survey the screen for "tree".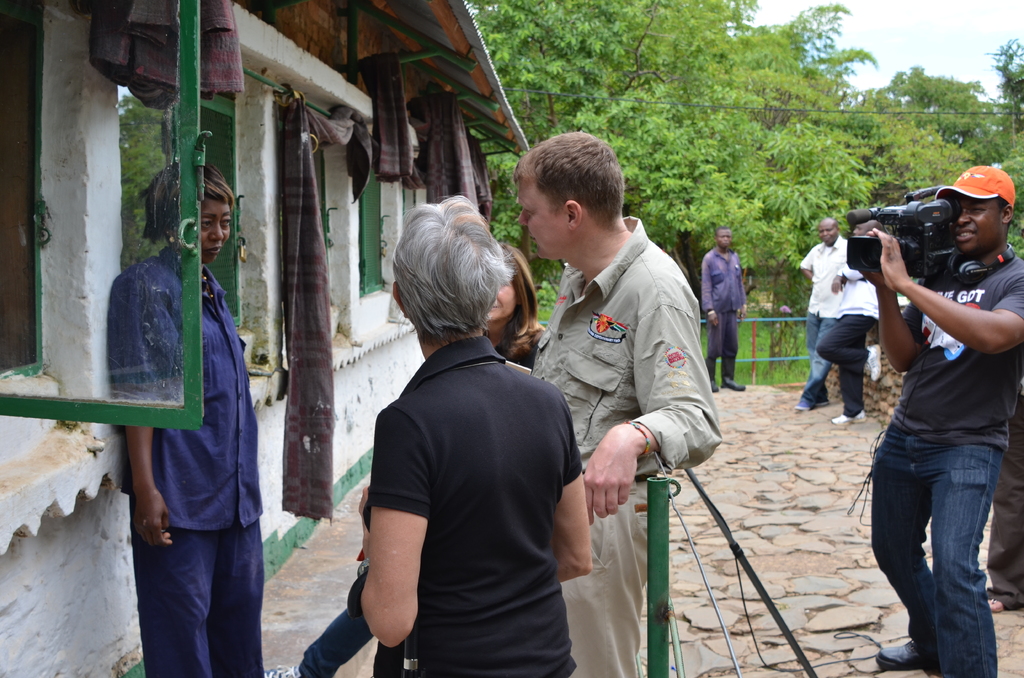
Survey found: bbox=[991, 134, 1023, 266].
